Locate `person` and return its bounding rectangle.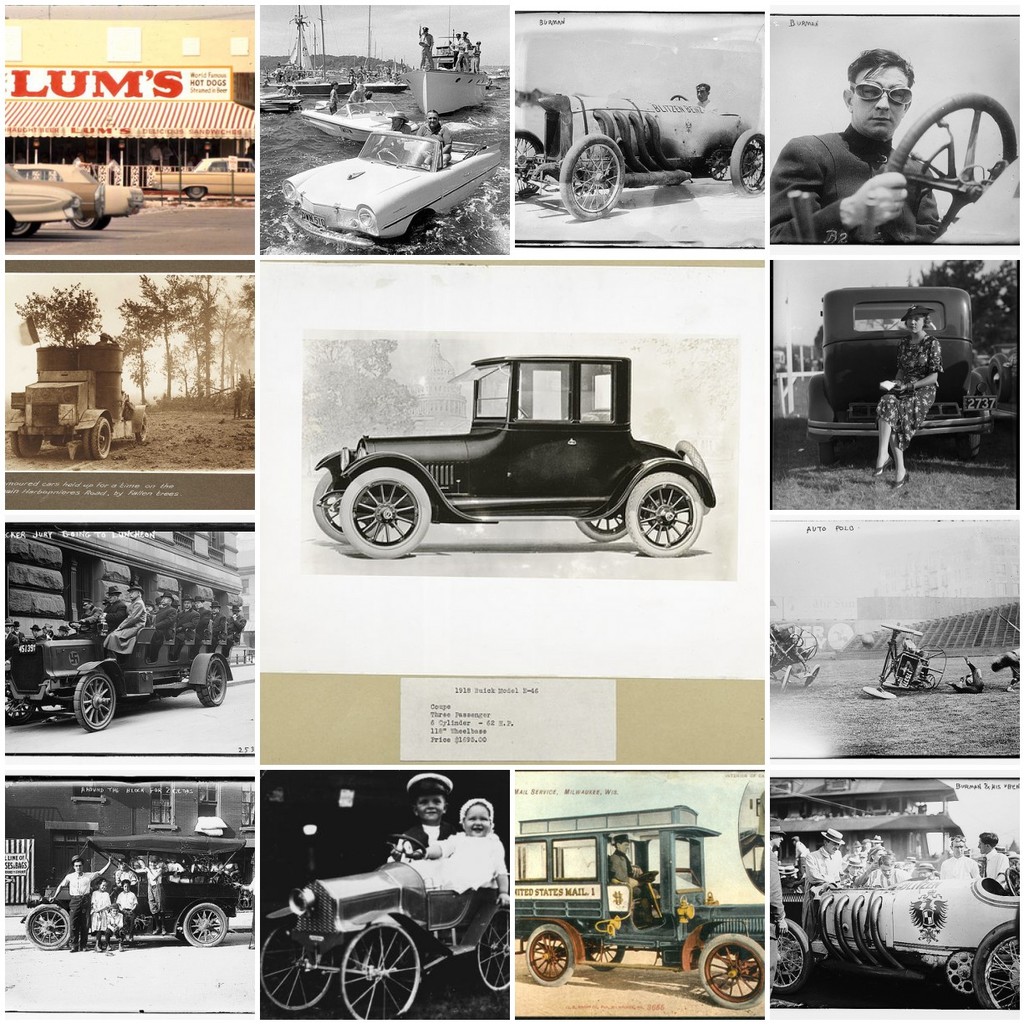
rect(417, 111, 449, 169).
